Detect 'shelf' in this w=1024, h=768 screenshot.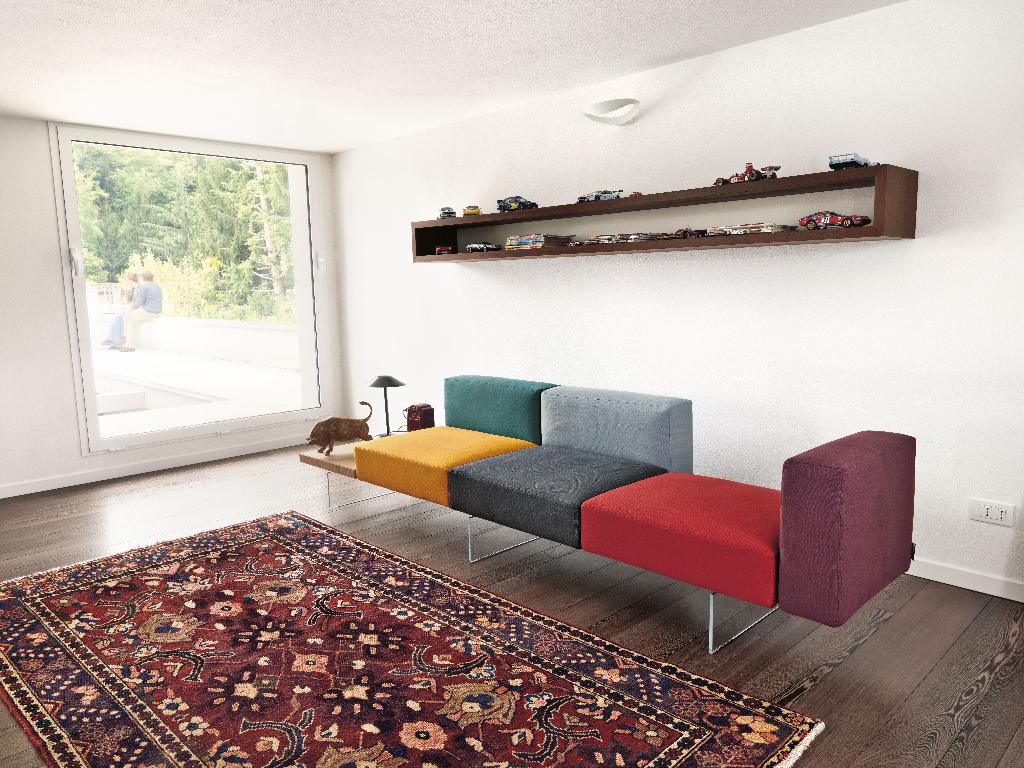
Detection: [x1=408, y1=163, x2=895, y2=258].
